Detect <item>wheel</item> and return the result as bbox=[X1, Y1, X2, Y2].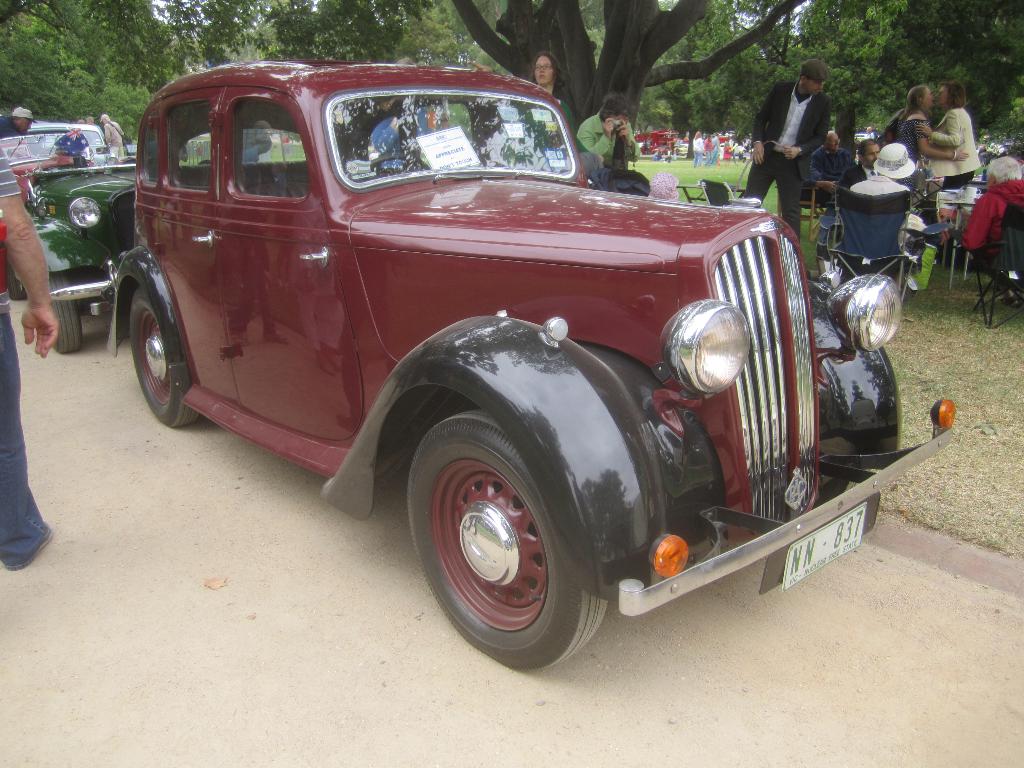
bbox=[410, 405, 600, 662].
